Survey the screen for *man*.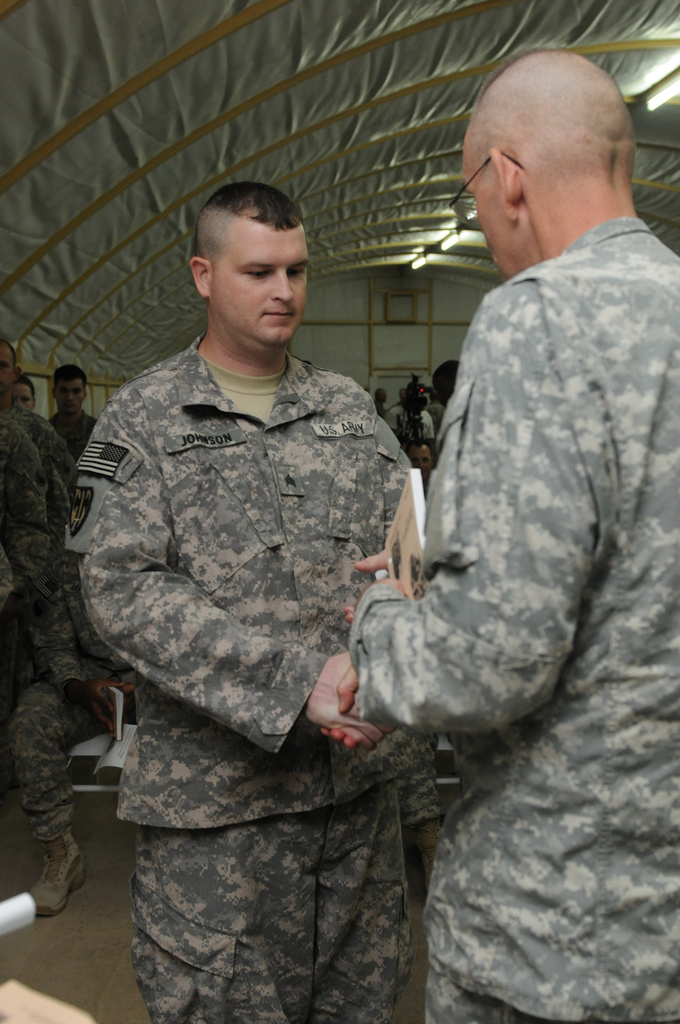
Survey found: box(1, 340, 148, 783).
